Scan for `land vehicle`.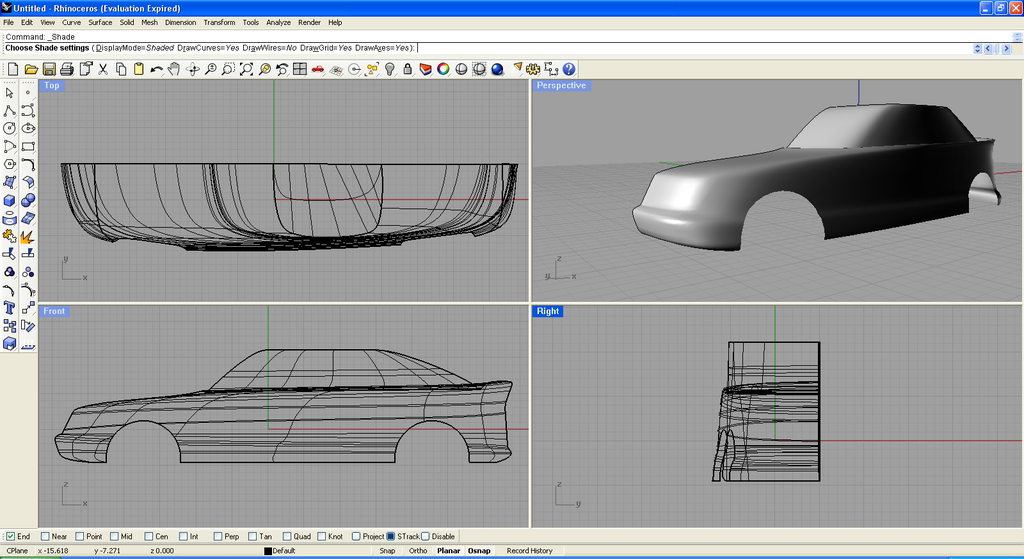
Scan result: region(51, 329, 547, 471).
